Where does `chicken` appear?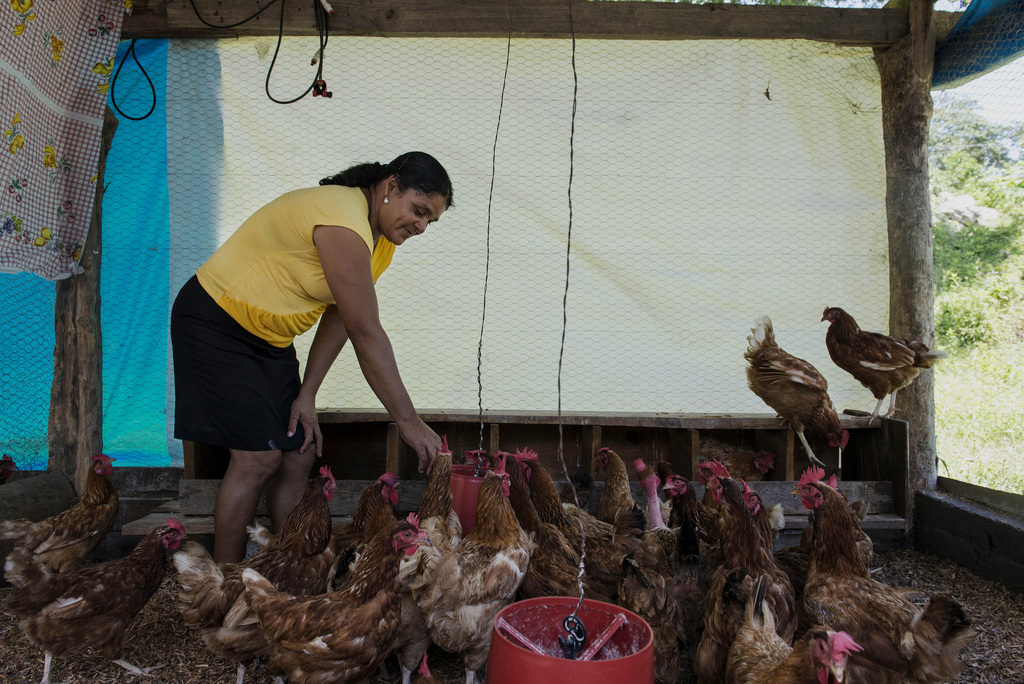
Appears at bbox=(0, 515, 177, 683).
